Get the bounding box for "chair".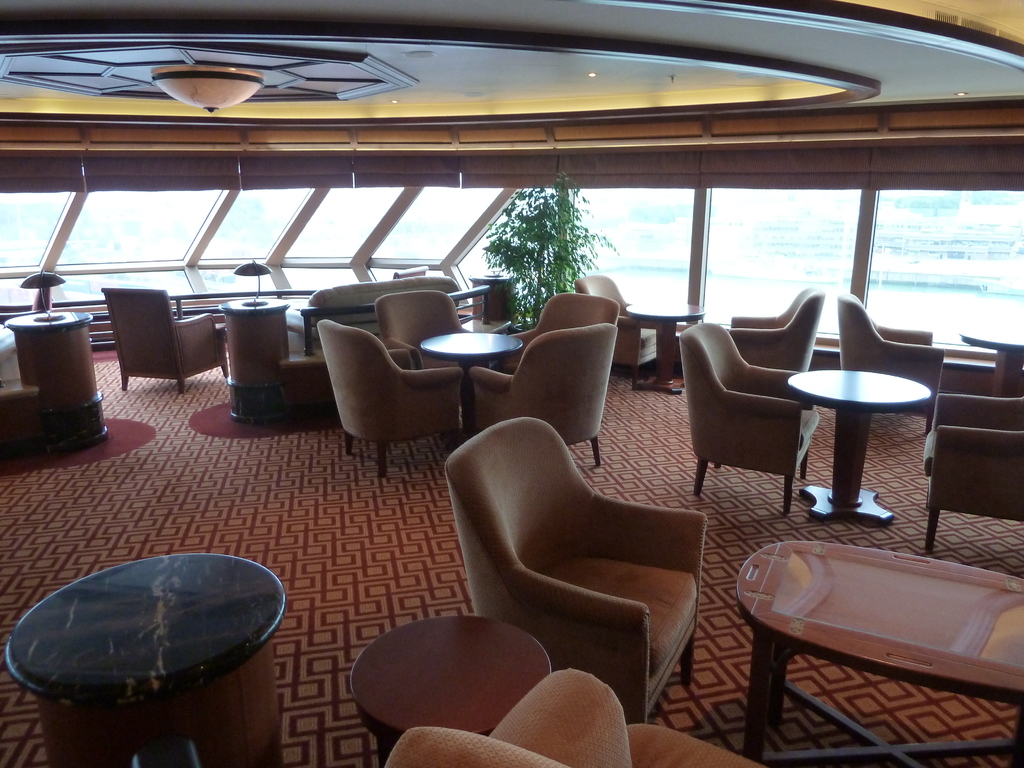
l=830, t=292, r=937, b=424.
